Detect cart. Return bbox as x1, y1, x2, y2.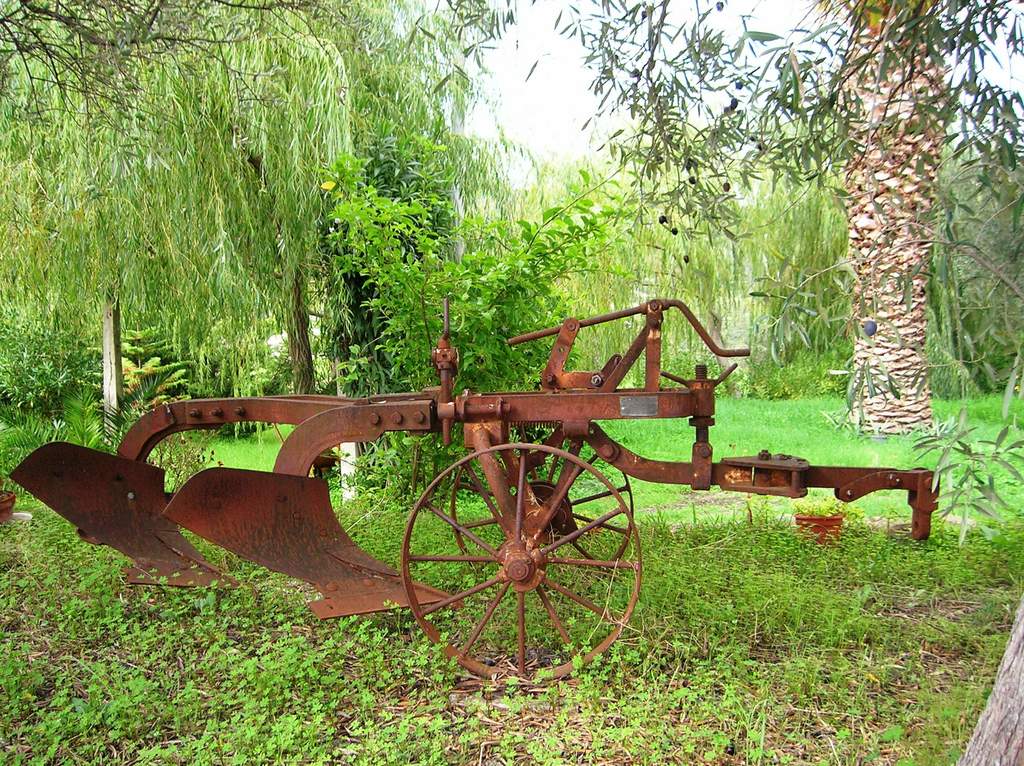
10, 298, 938, 687.
